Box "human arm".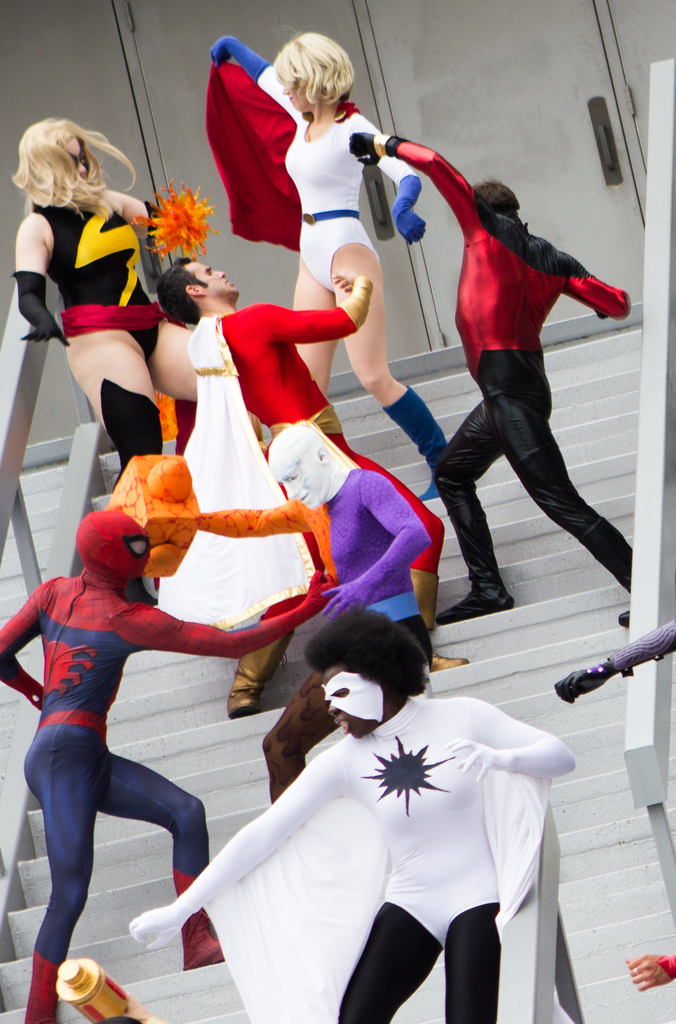
{"left": 238, "top": 295, "right": 363, "bottom": 358}.
